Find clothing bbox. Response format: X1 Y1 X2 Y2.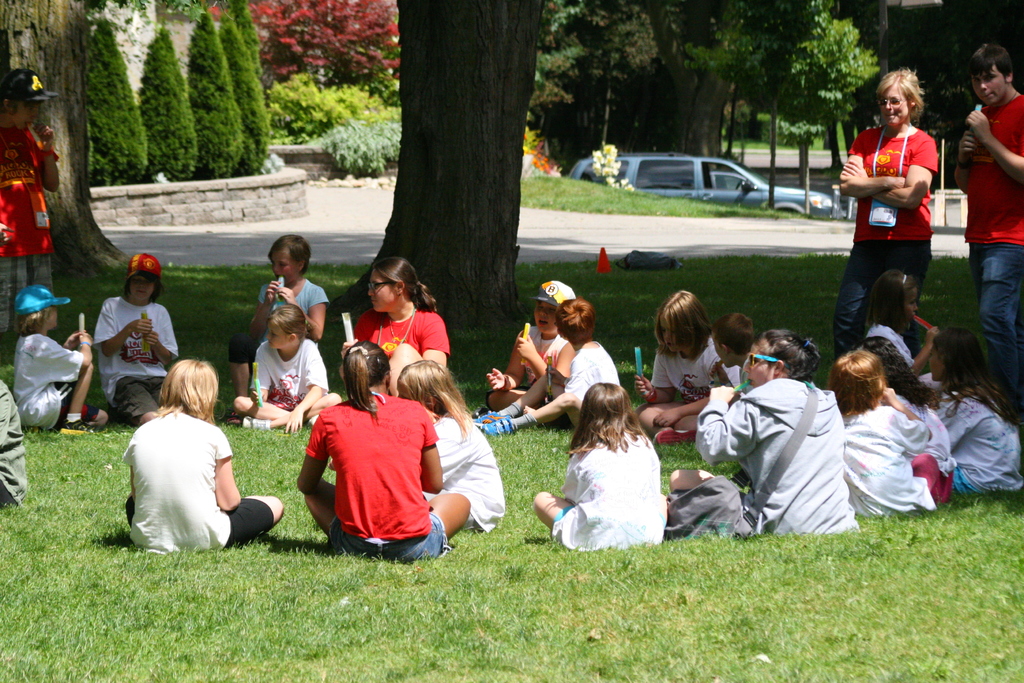
671 378 862 539.
